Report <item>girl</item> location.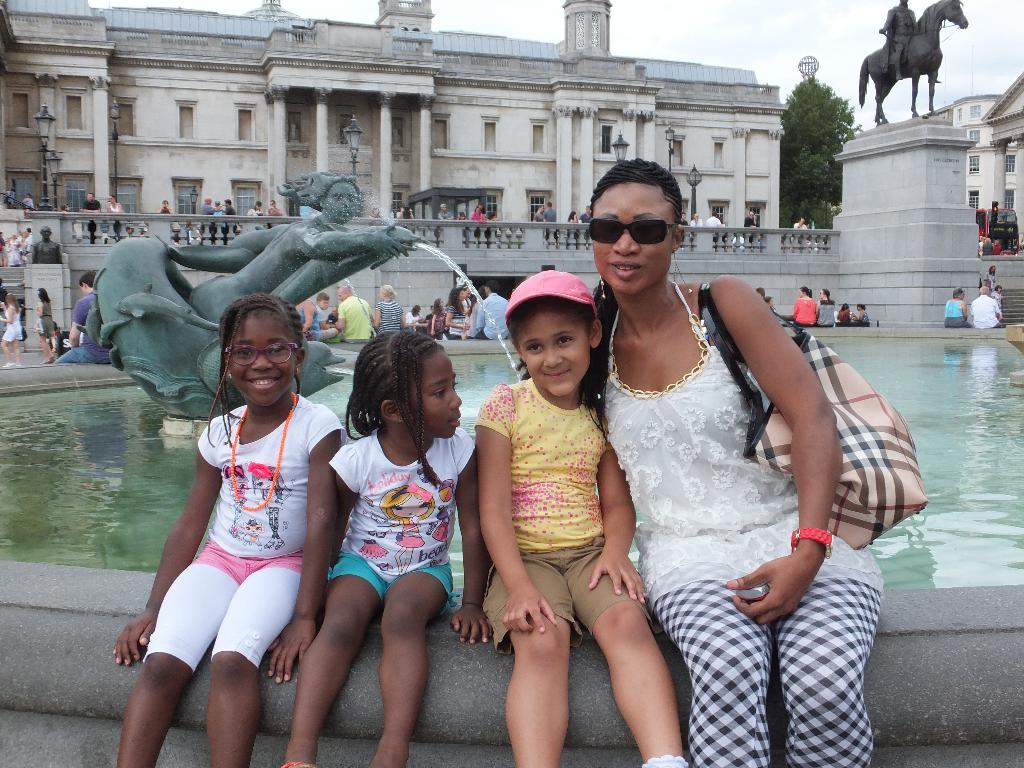
Report: region(474, 266, 691, 767).
